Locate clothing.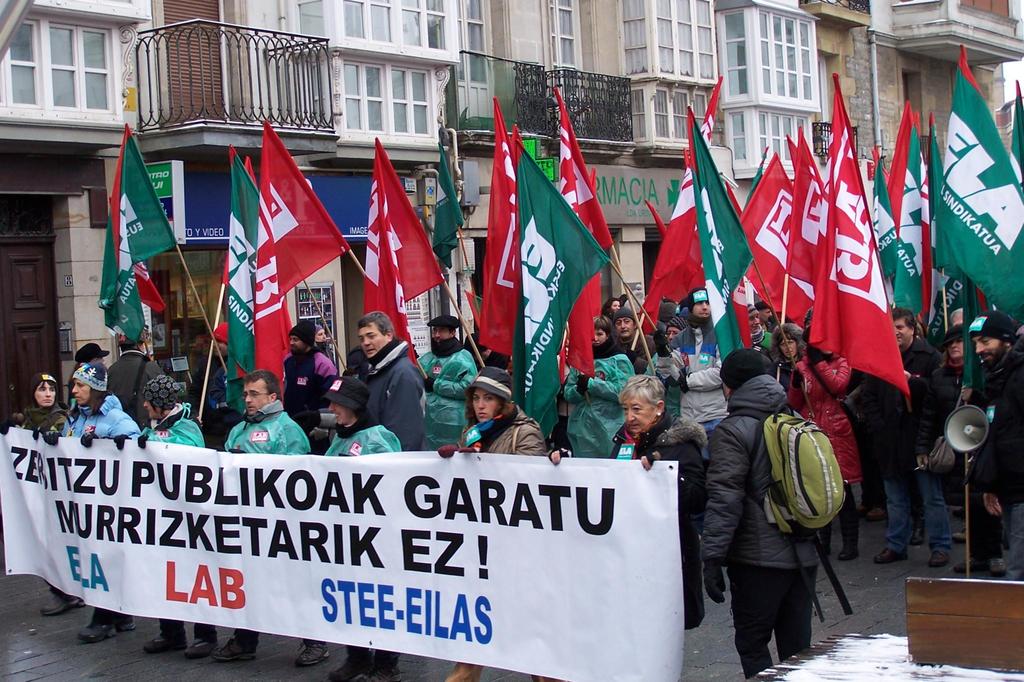
Bounding box: crop(780, 348, 867, 501).
